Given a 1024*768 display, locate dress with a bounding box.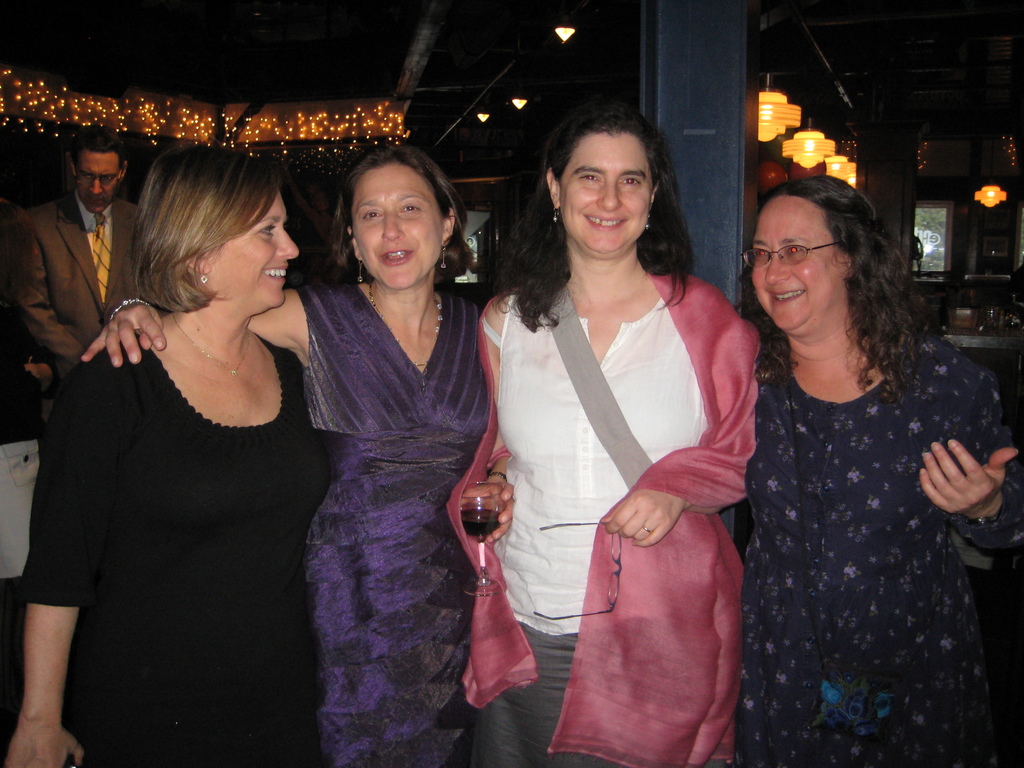
Located: (left=300, top=284, right=488, bottom=767).
